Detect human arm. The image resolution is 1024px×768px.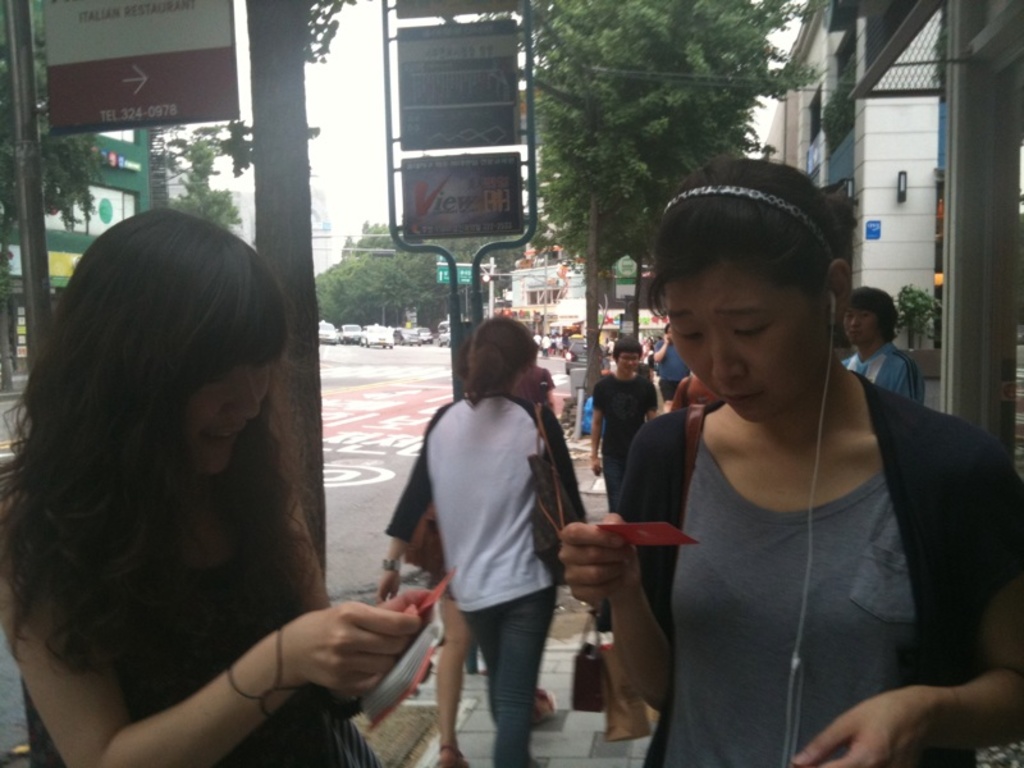
bbox=(374, 426, 431, 596).
